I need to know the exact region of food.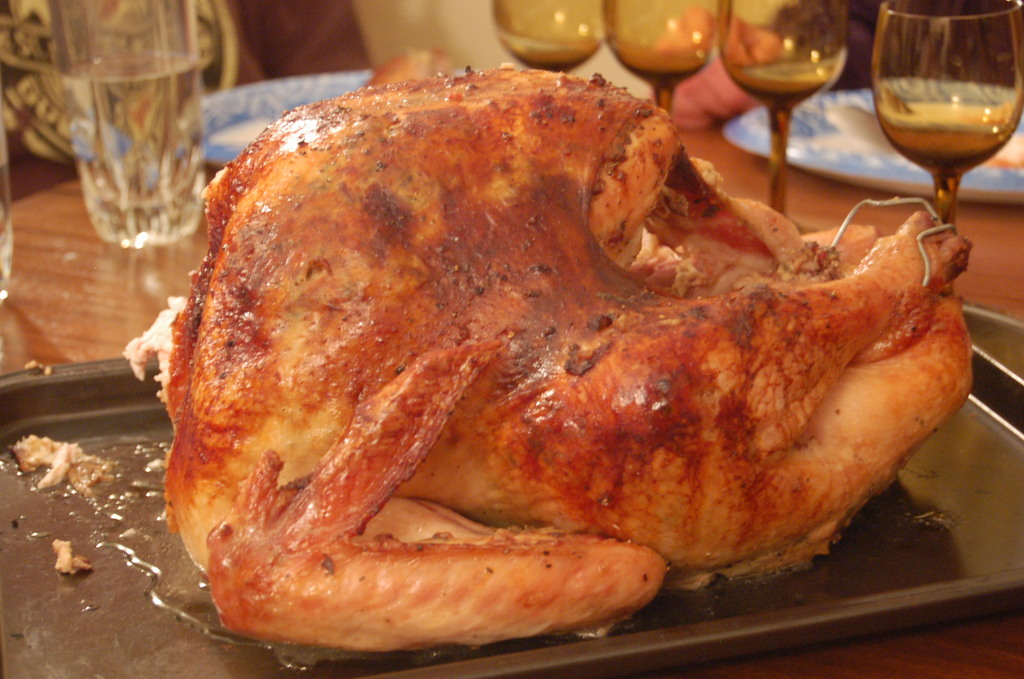
Region: bbox(180, 98, 914, 673).
